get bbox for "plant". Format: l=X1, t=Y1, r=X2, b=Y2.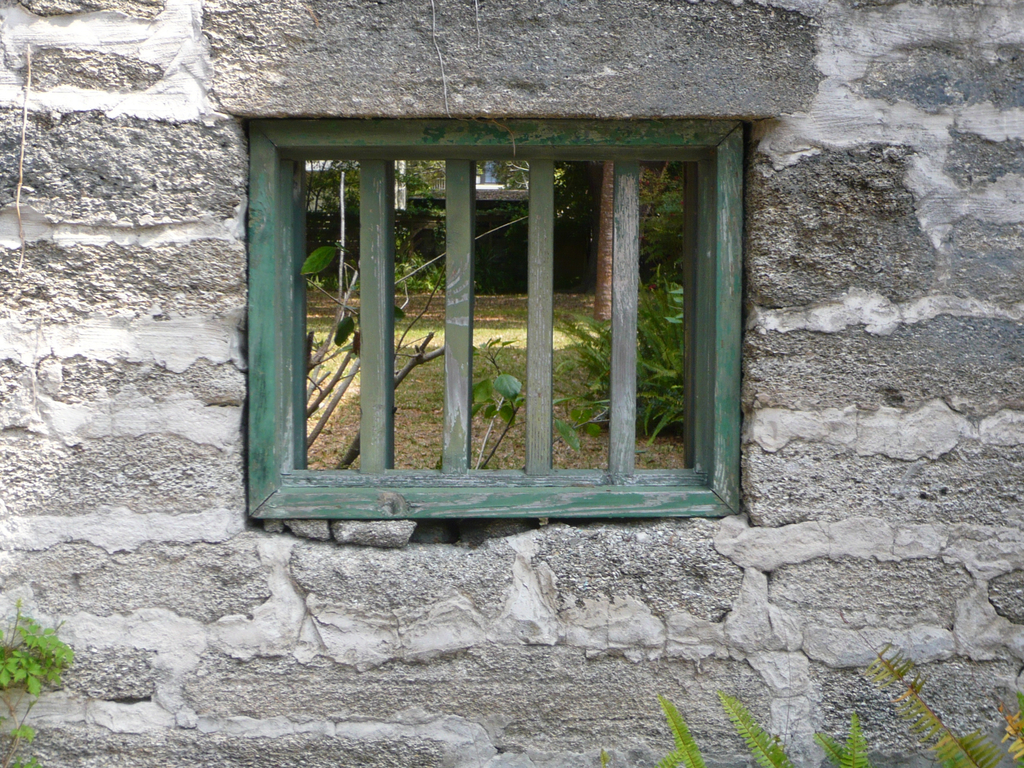
l=308, t=248, r=344, b=299.
